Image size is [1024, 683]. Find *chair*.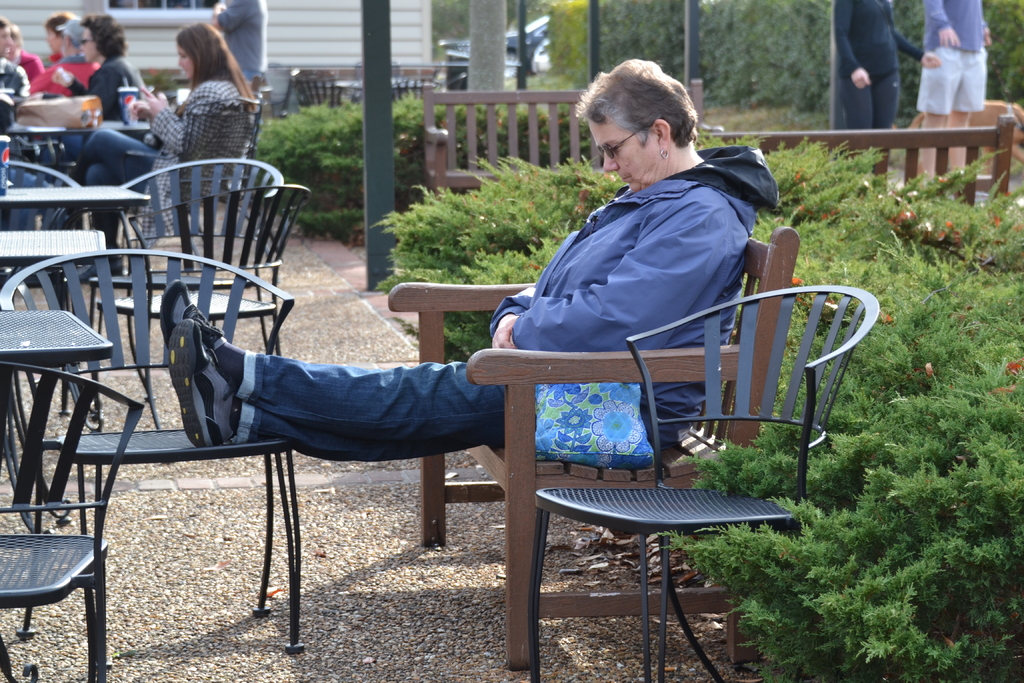
detection(251, 70, 269, 111).
